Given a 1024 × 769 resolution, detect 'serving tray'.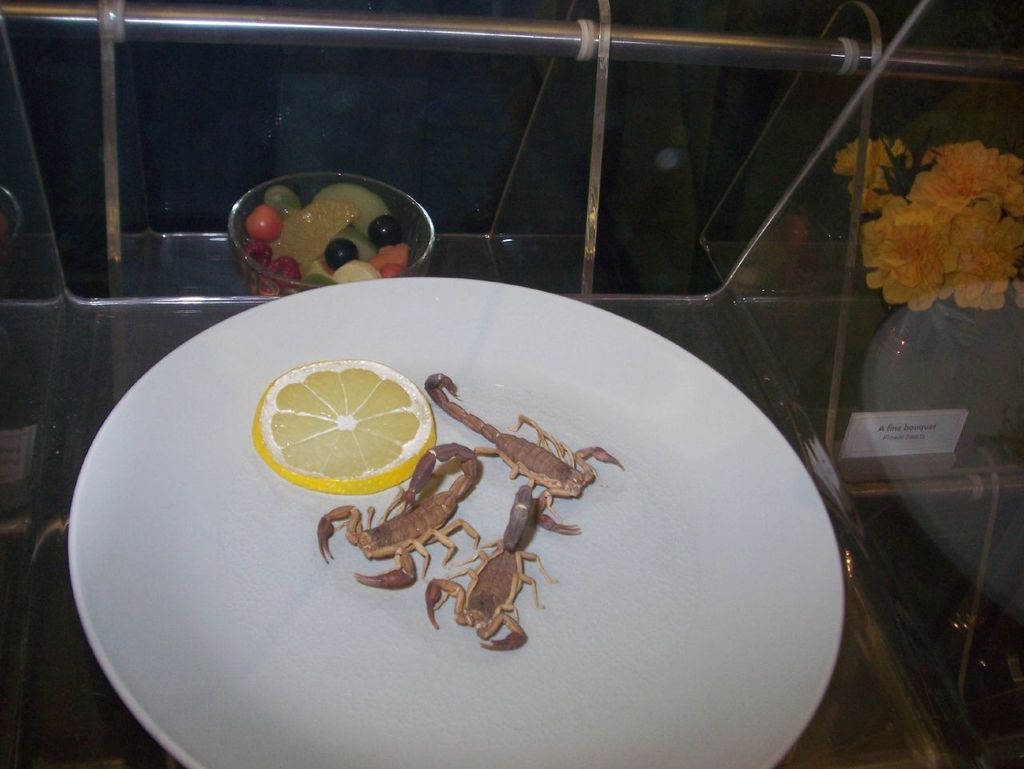
box=[54, 270, 842, 768].
